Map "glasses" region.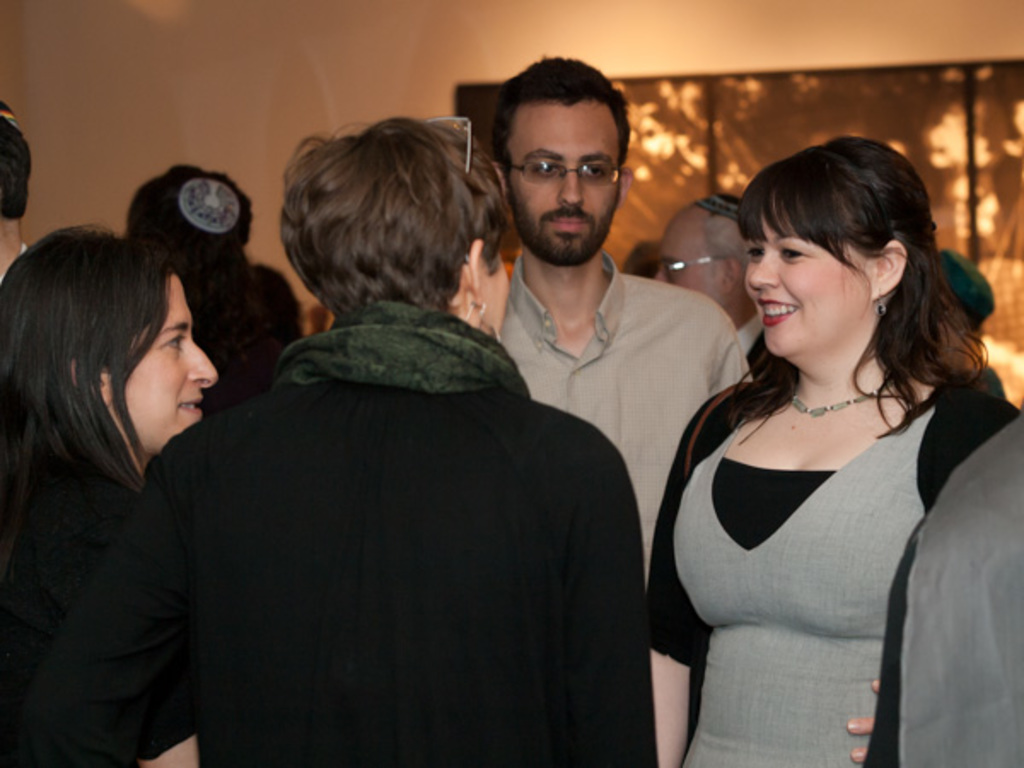
Mapped to [492, 154, 631, 188].
